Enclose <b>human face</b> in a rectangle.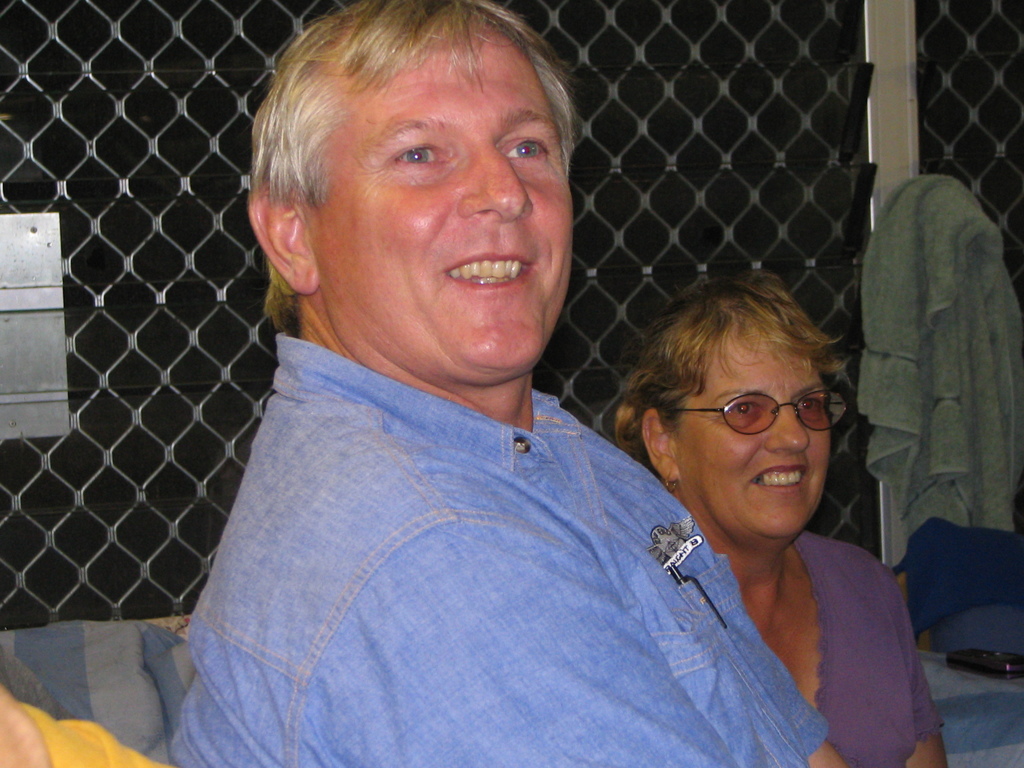
locate(274, 23, 579, 376).
